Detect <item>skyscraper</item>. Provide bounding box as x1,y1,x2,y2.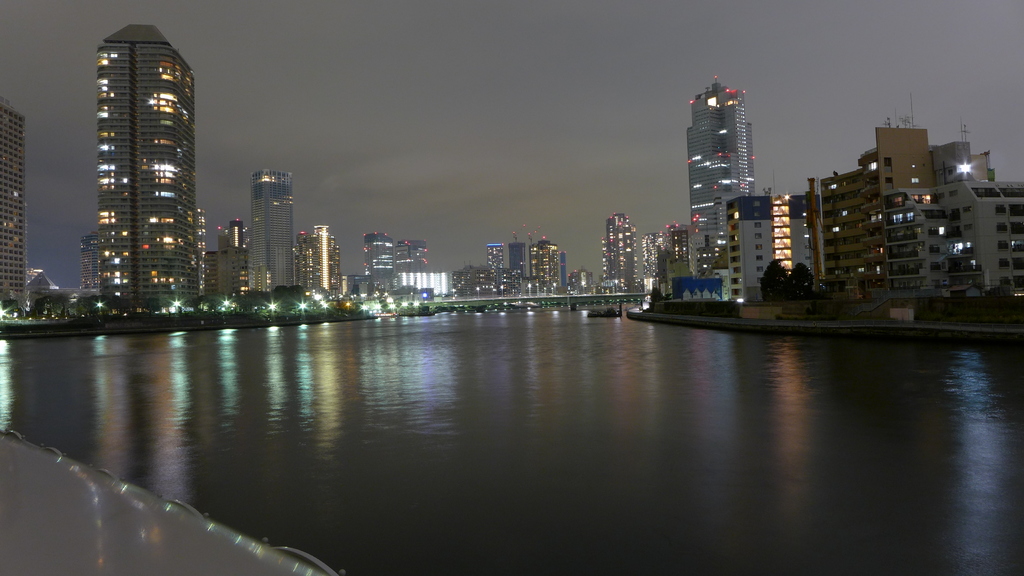
524,241,559,300.
